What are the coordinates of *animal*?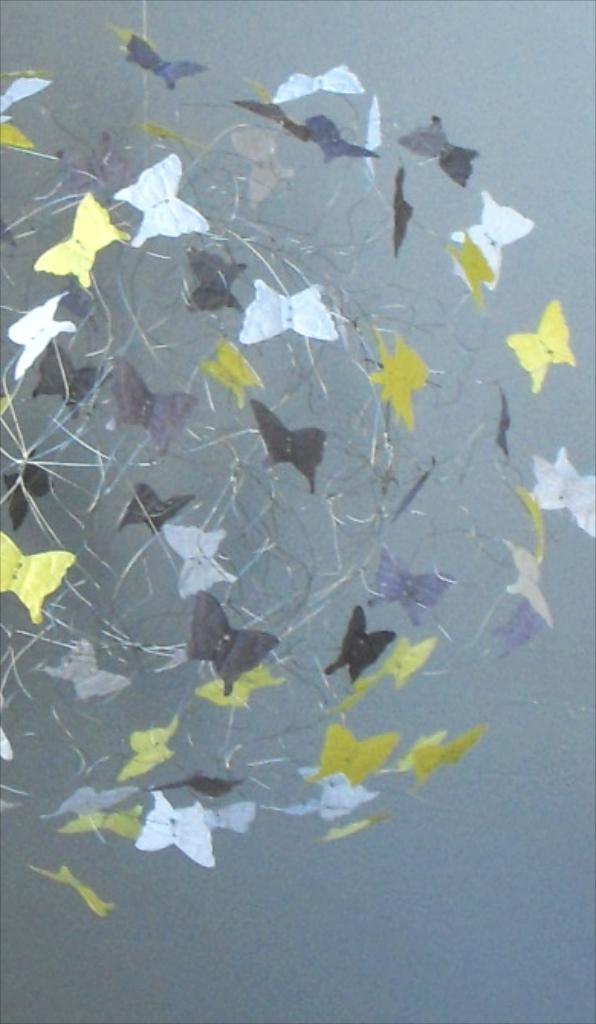
34 857 116 917.
